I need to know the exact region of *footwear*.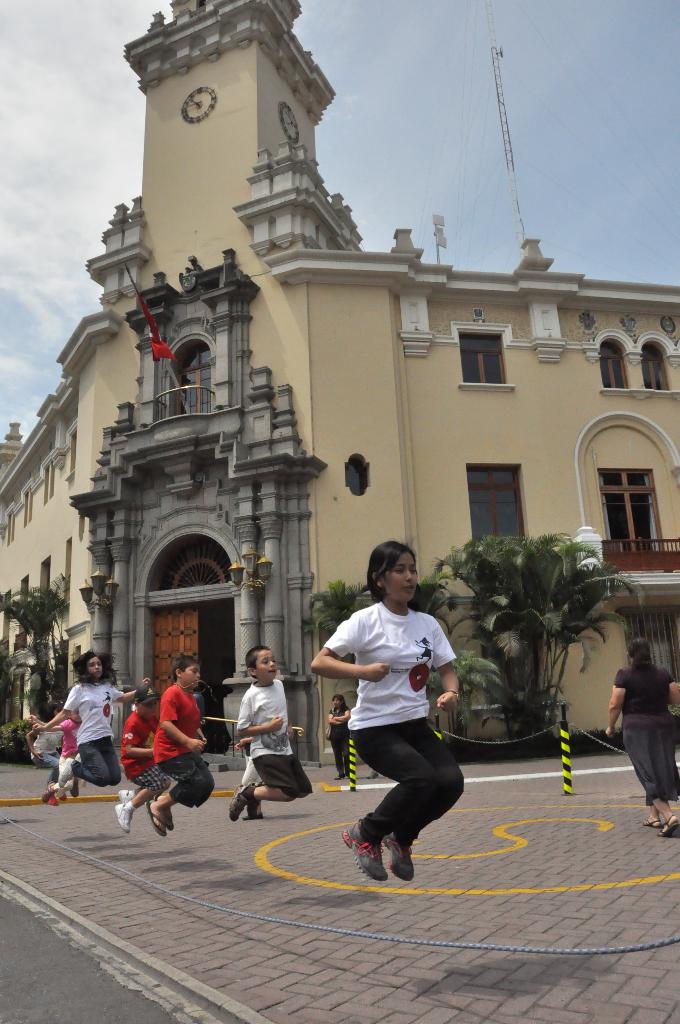
Region: crop(119, 785, 135, 836).
